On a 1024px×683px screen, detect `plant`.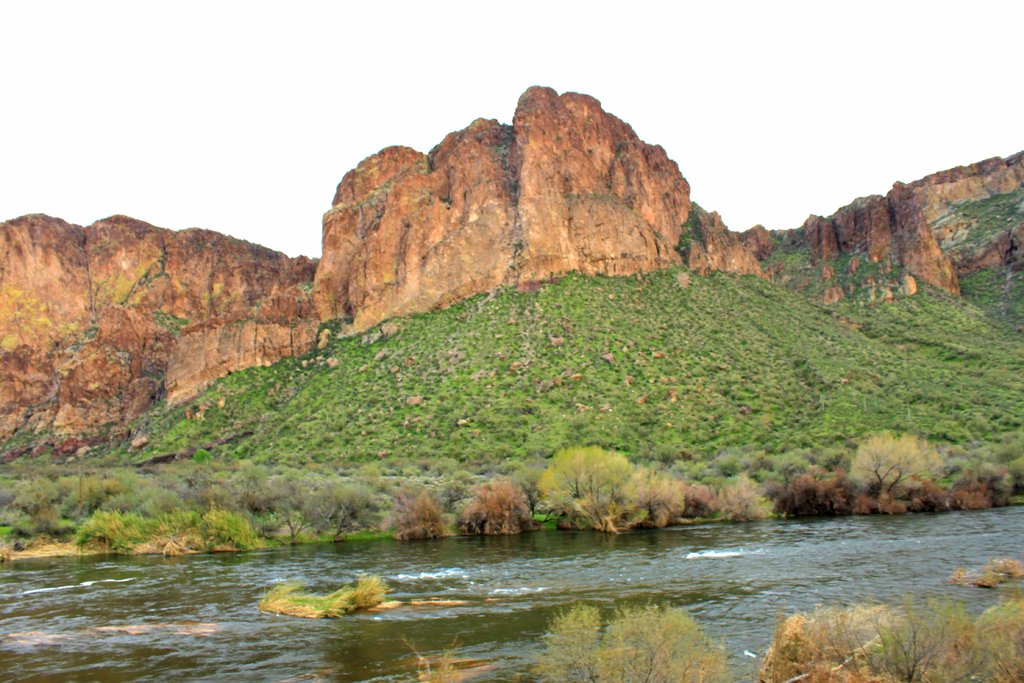
211/498/248/551.
